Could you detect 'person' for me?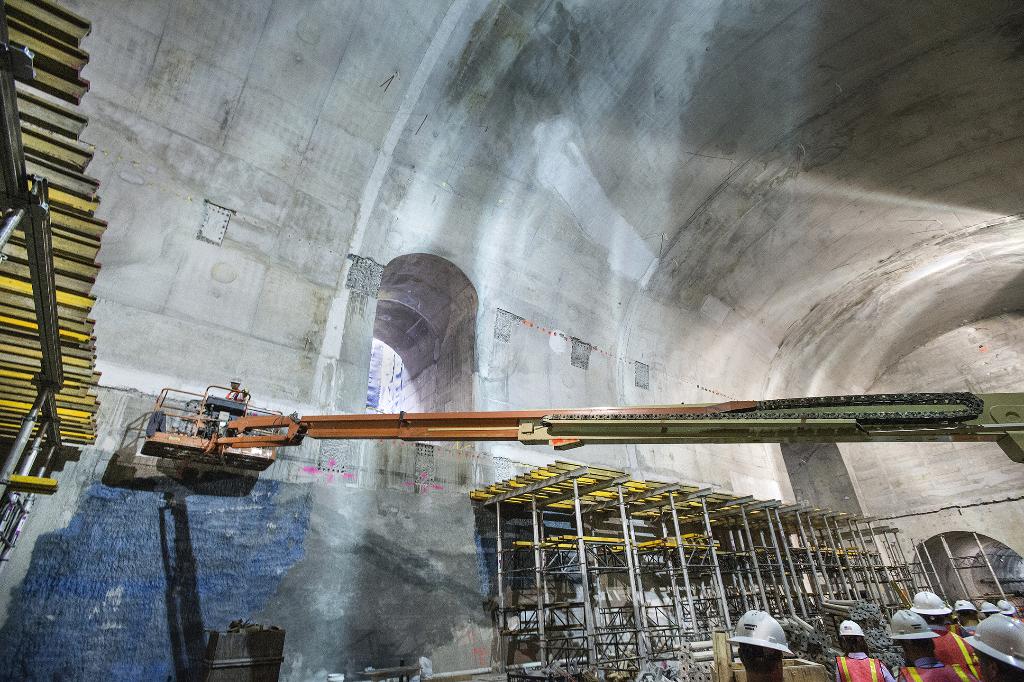
Detection result: left=965, top=613, right=1023, bottom=681.
